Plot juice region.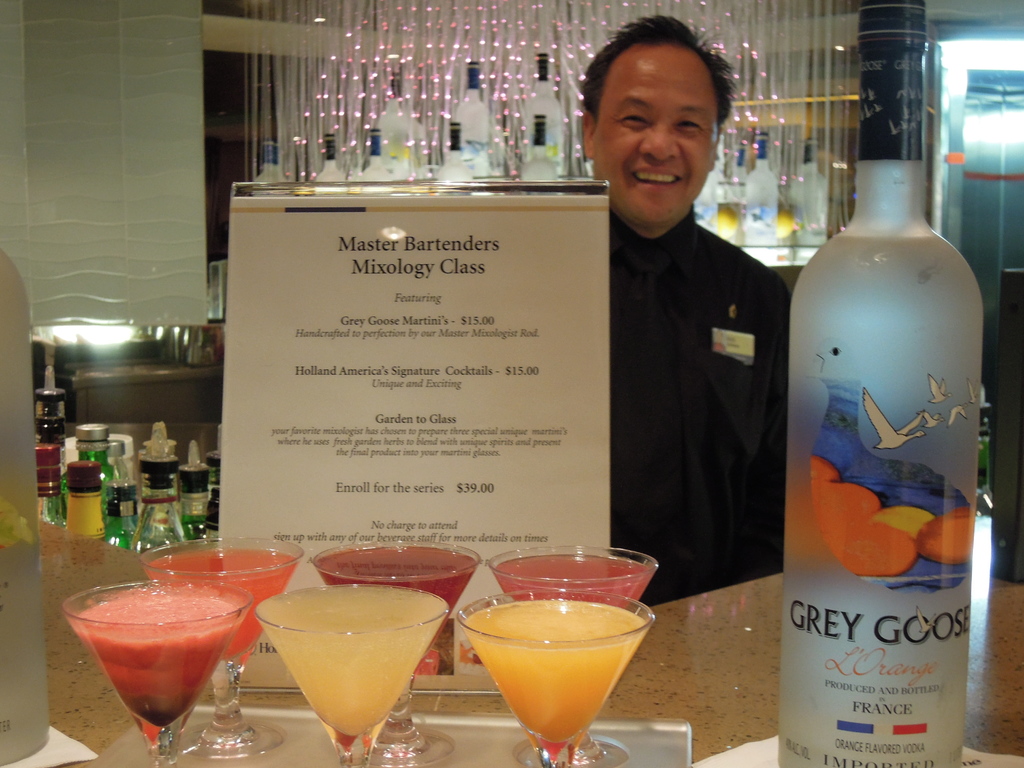
Plotted at locate(451, 595, 650, 752).
